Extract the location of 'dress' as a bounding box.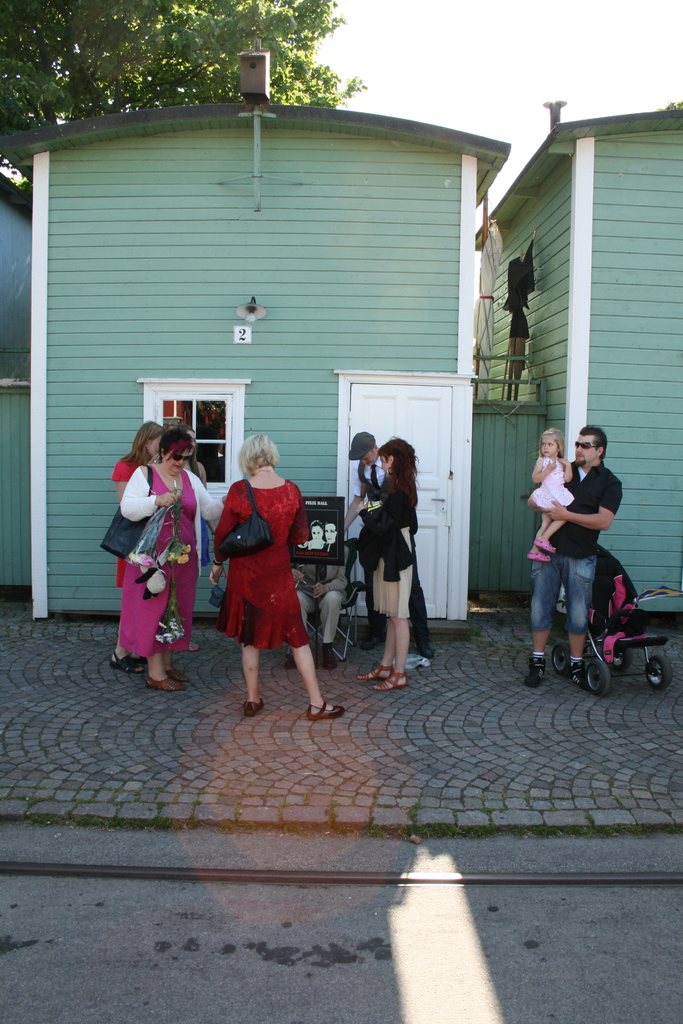
{"x1": 117, "y1": 463, "x2": 215, "y2": 649}.
